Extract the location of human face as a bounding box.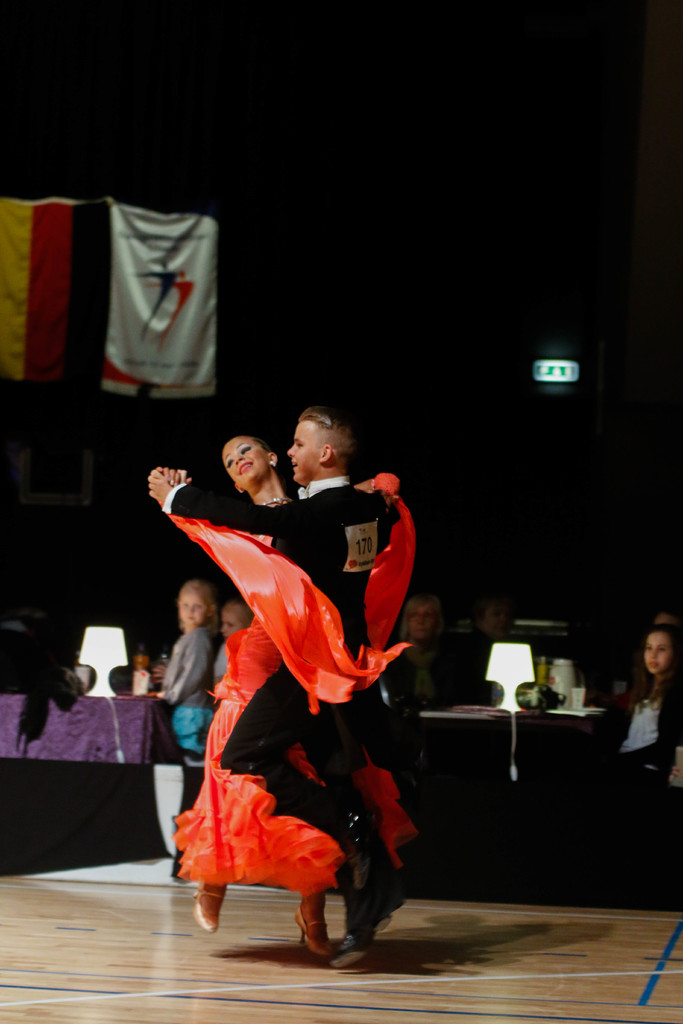
x1=219 y1=435 x2=263 y2=483.
